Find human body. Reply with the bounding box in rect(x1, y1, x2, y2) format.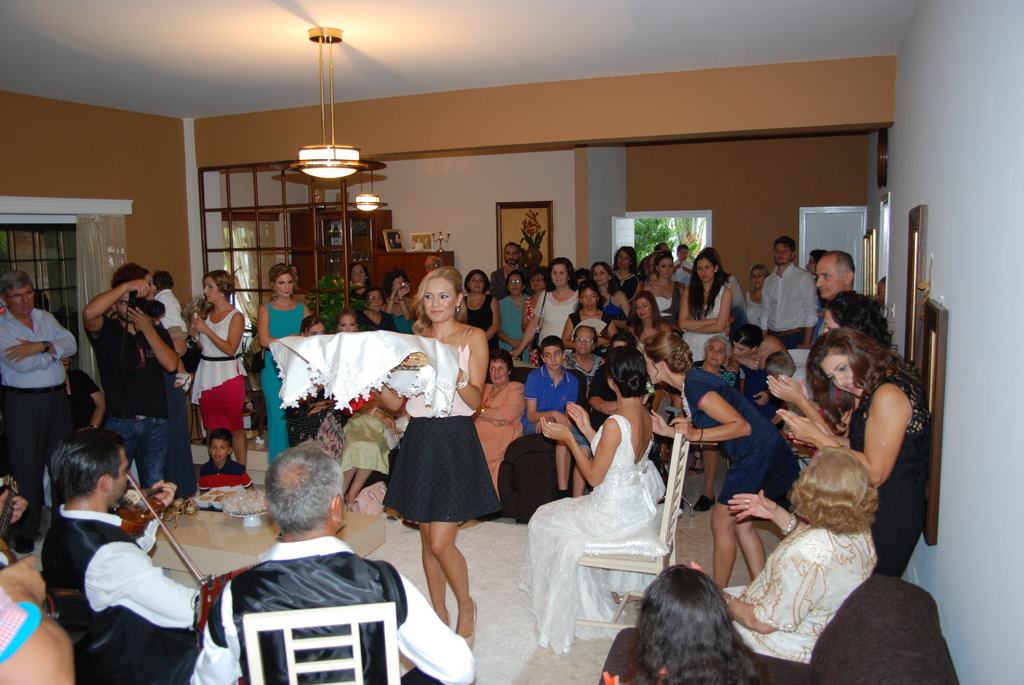
rect(383, 269, 435, 333).
